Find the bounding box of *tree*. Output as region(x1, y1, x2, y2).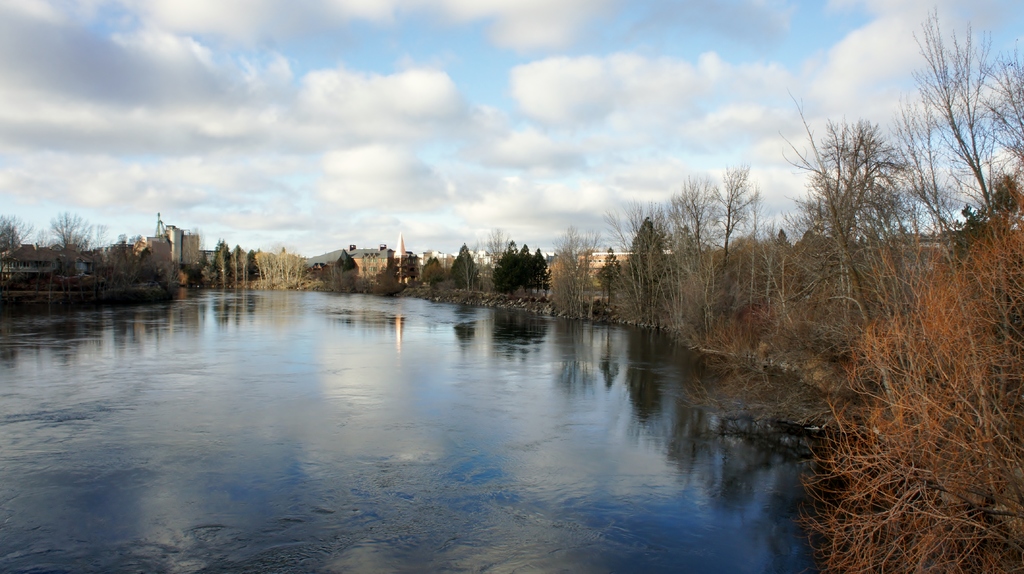
region(895, 15, 1007, 248).
